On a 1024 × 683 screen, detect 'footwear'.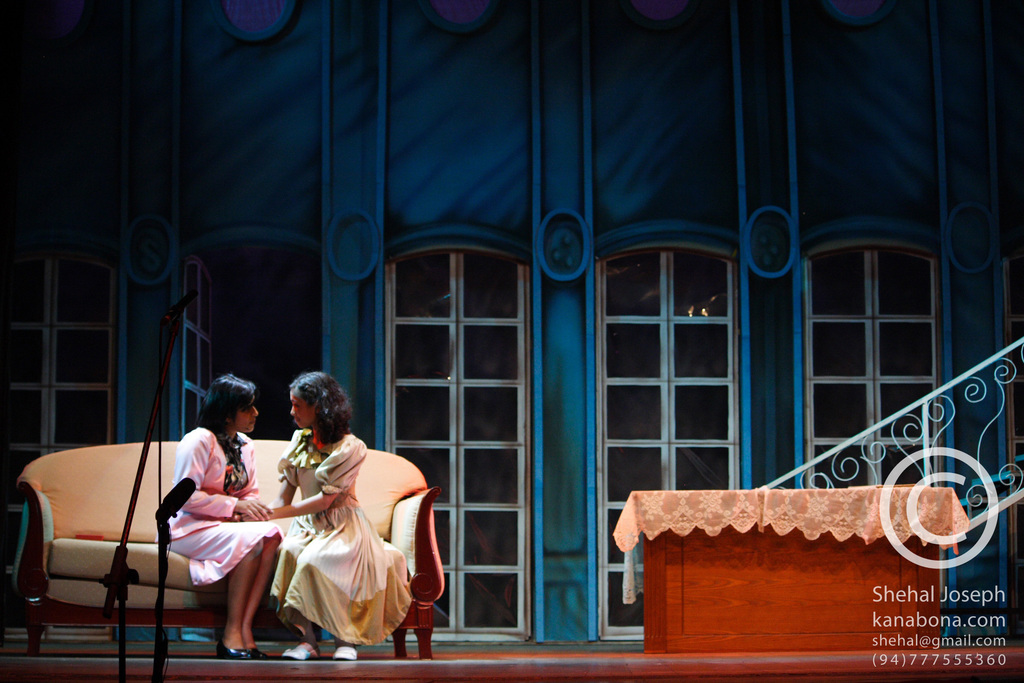
{"x1": 220, "y1": 642, "x2": 243, "y2": 659}.
